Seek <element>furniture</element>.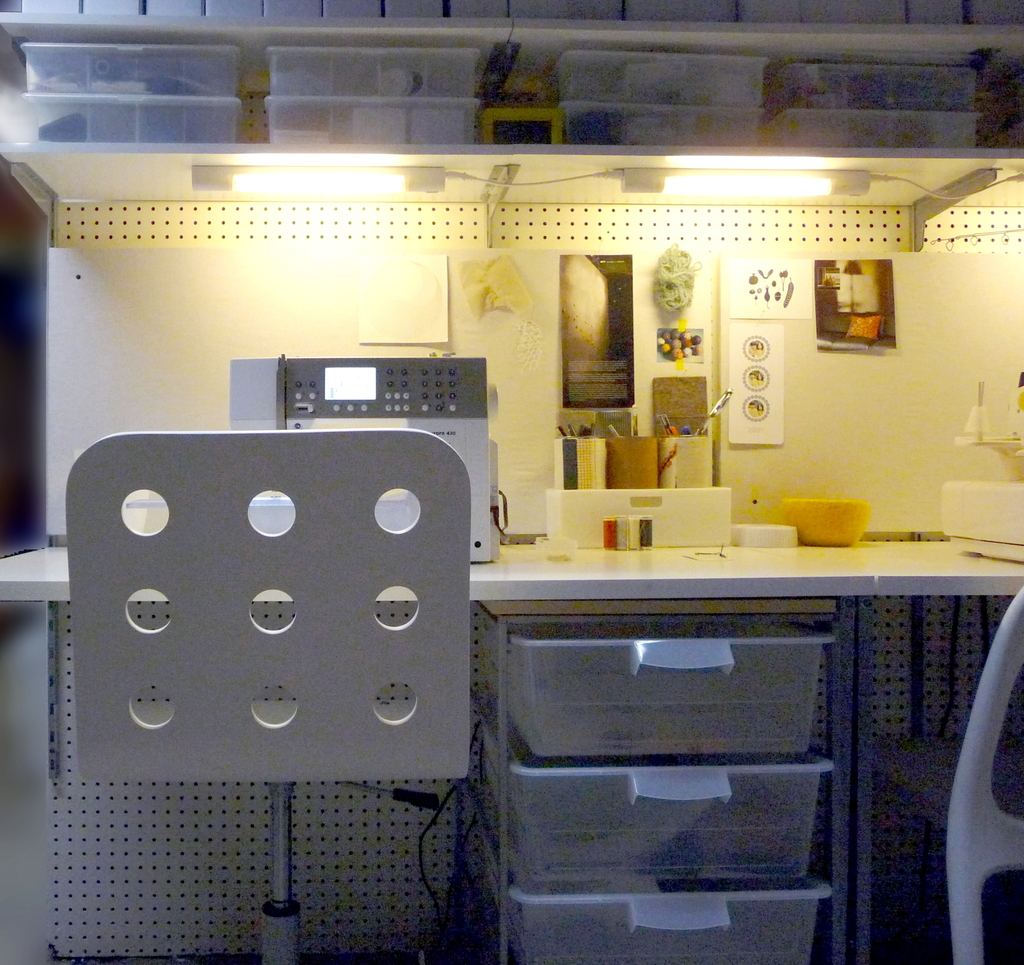
select_region(65, 430, 471, 964).
